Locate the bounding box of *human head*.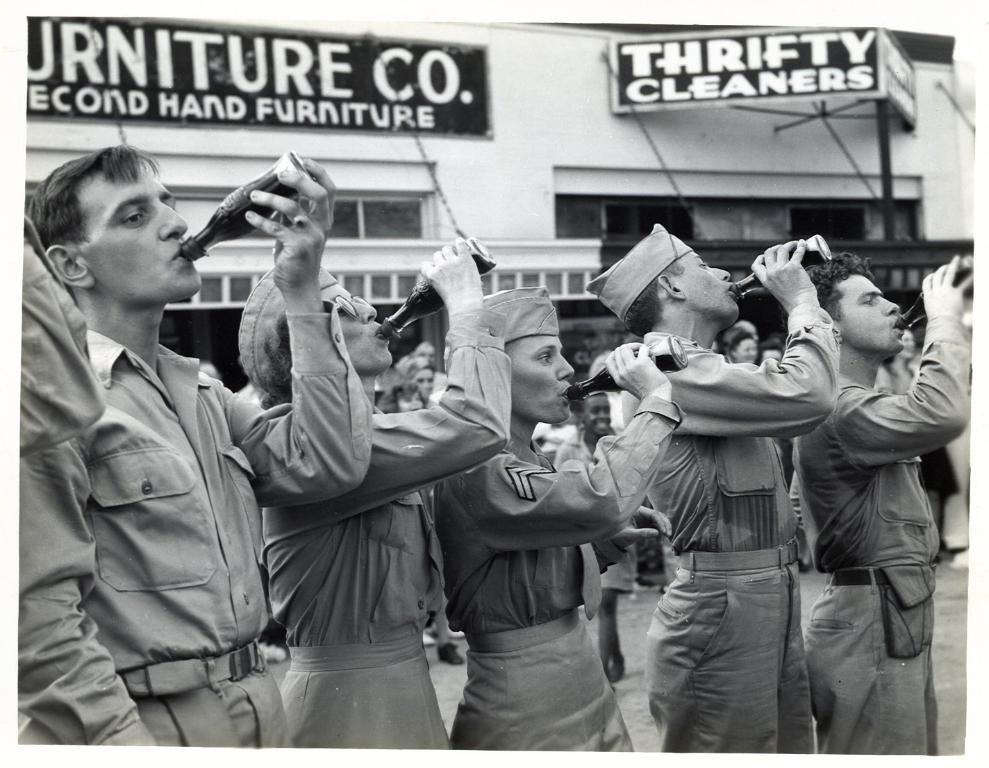
Bounding box: x1=810, y1=252, x2=900, y2=351.
